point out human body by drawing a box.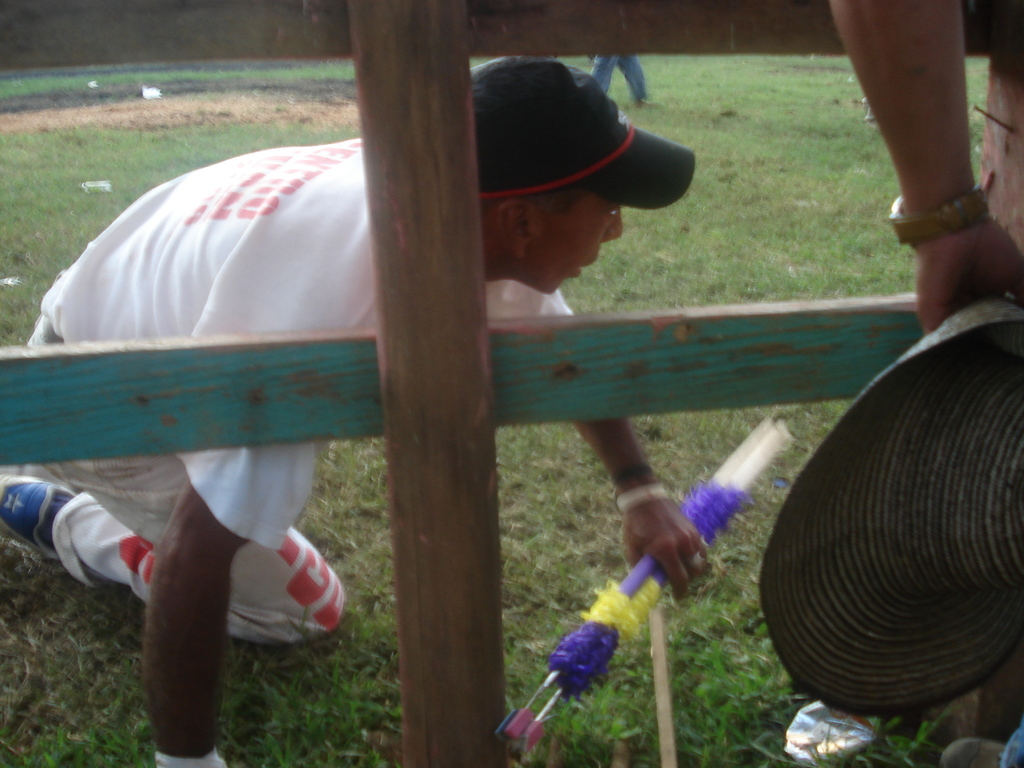
crop(831, 0, 1023, 335).
